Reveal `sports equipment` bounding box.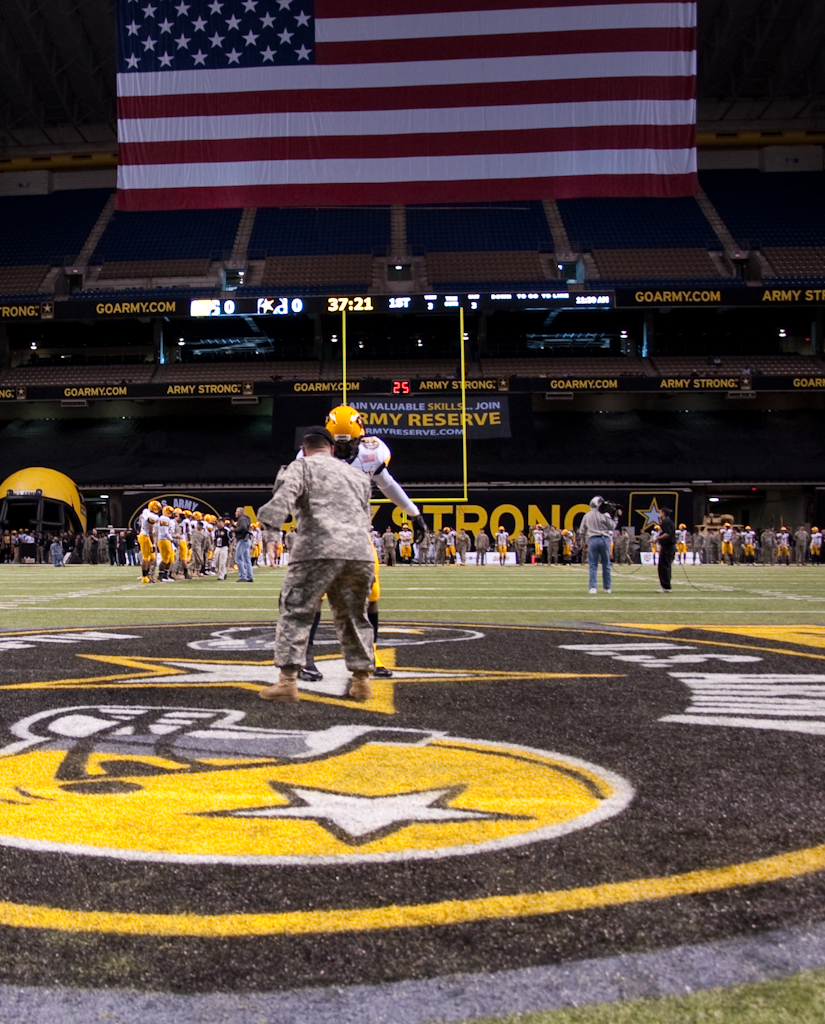
Revealed: bbox(324, 403, 366, 439).
